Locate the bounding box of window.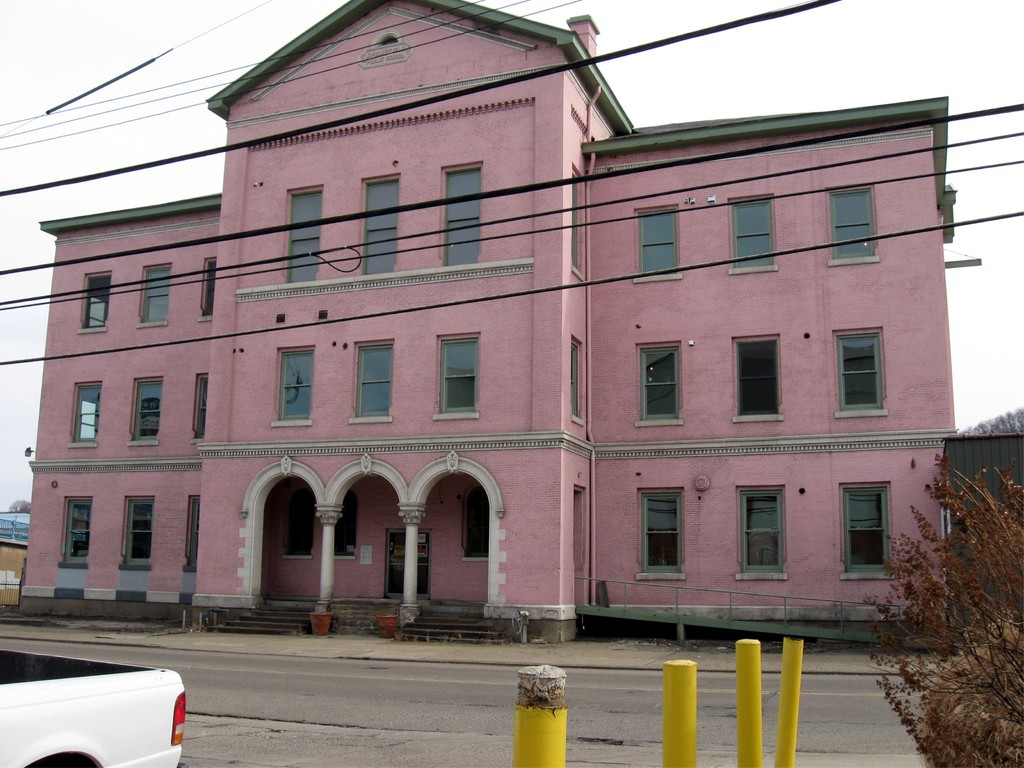
Bounding box: crop(642, 206, 675, 274).
